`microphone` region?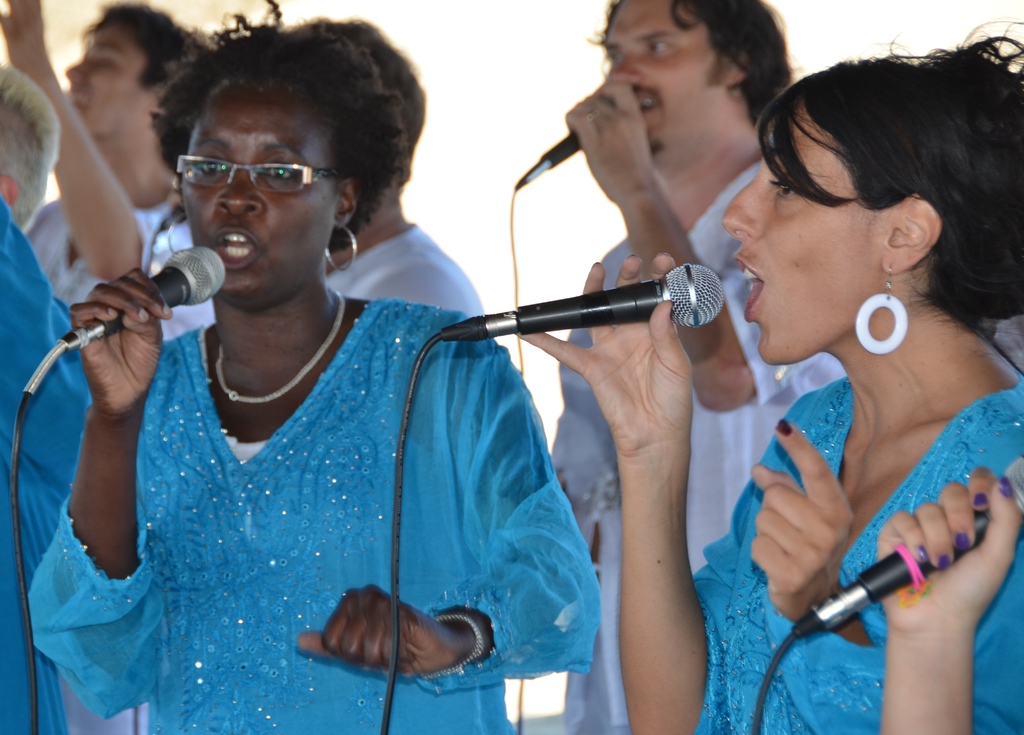
BBox(440, 258, 726, 341)
